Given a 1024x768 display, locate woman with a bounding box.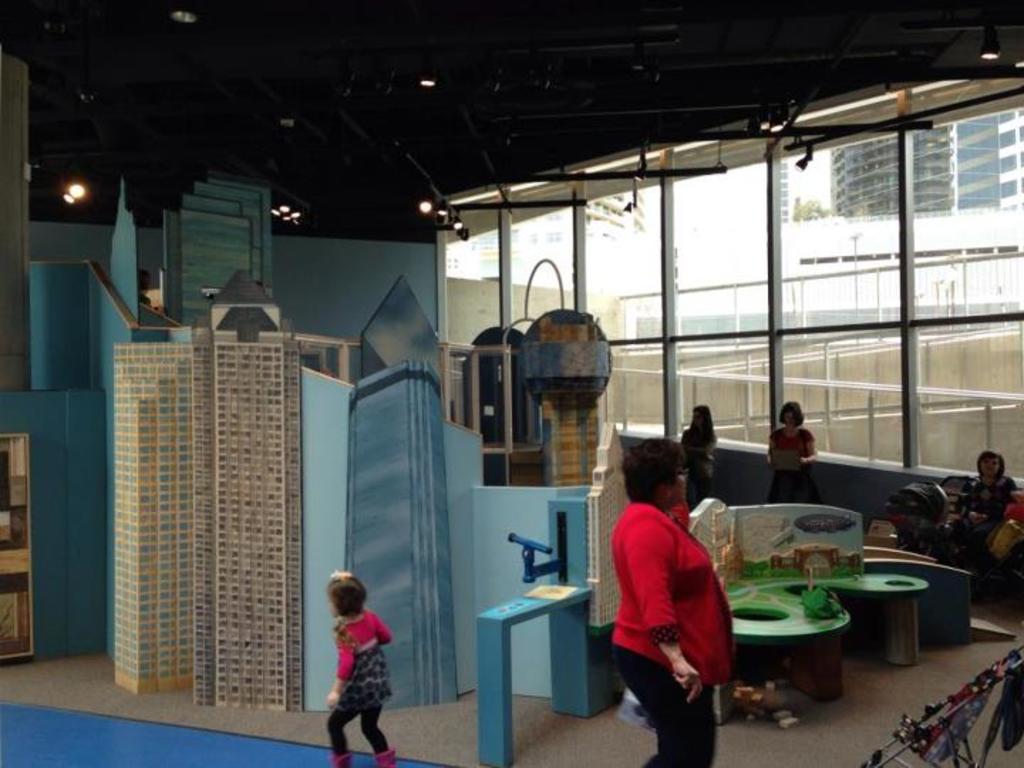
Located: (768,402,818,508).
